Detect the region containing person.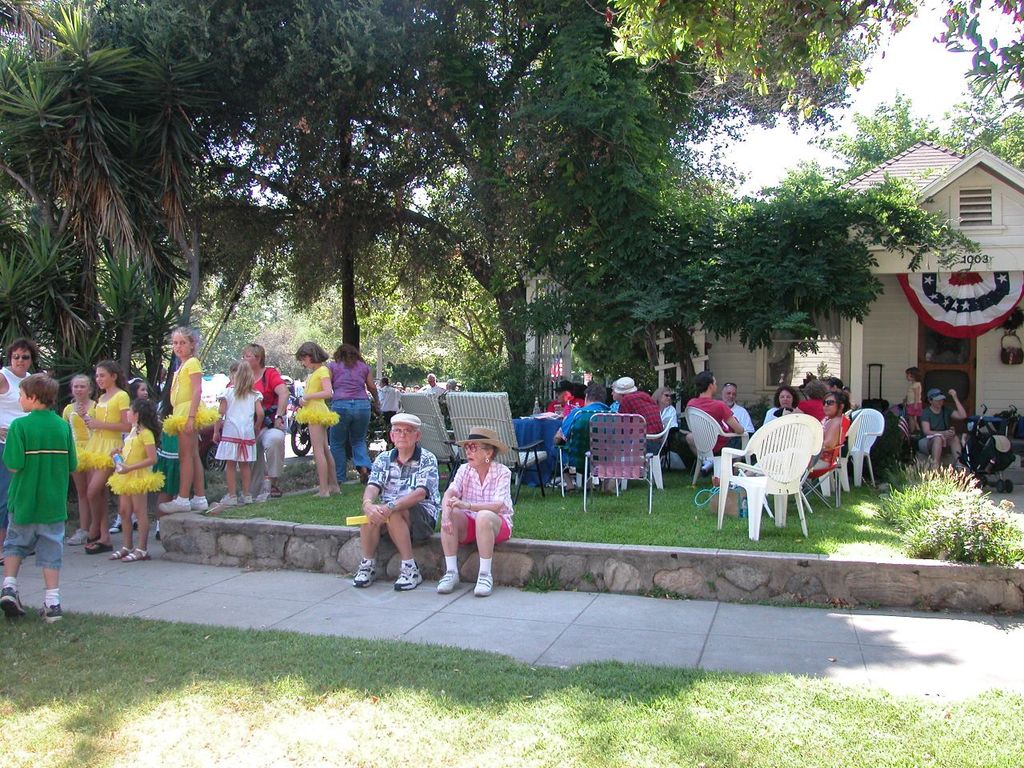
679,366,739,456.
